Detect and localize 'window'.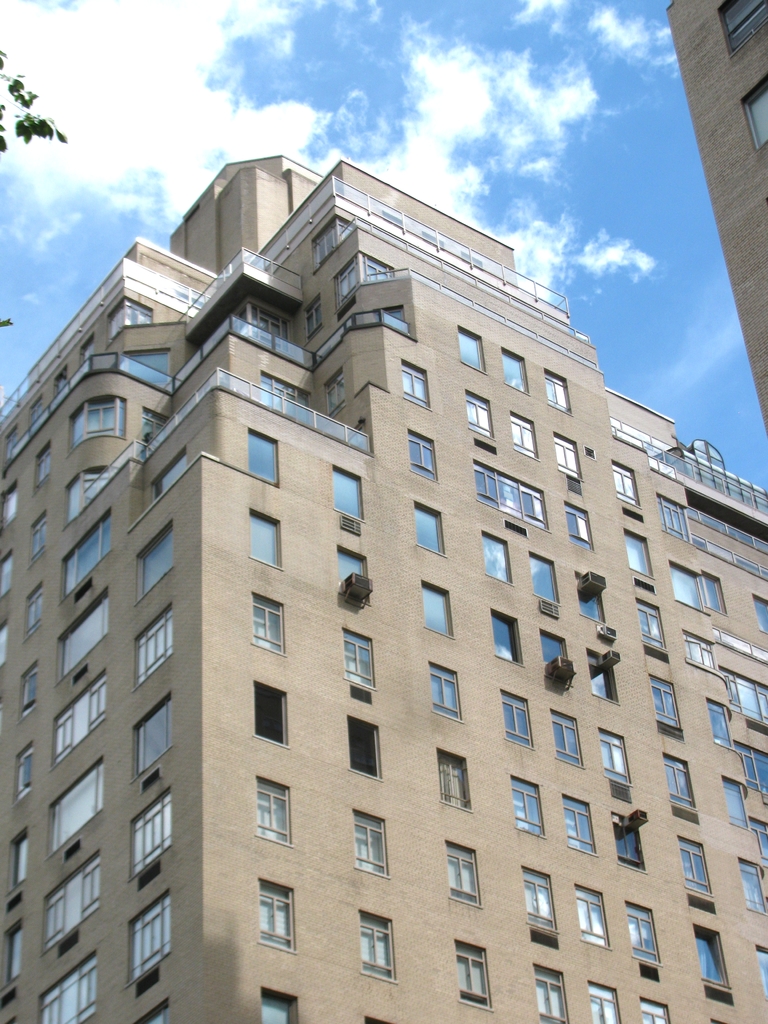
Localized at {"x1": 419, "y1": 582, "x2": 450, "y2": 635}.
